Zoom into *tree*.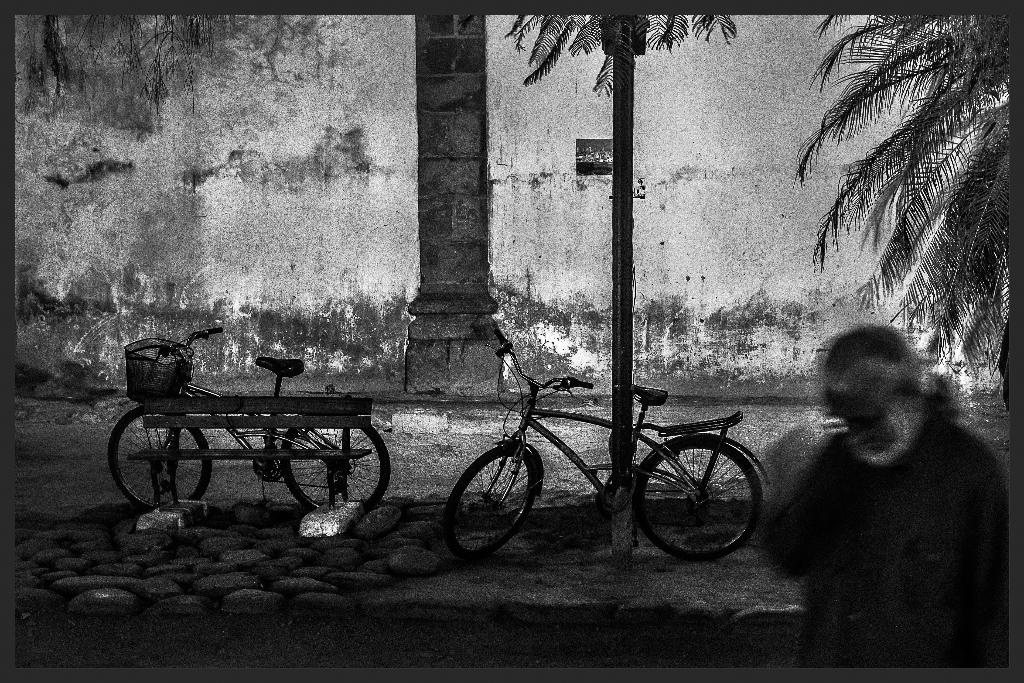
Zoom target: (x1=796, y1=0, x2=1023, y2=426).
